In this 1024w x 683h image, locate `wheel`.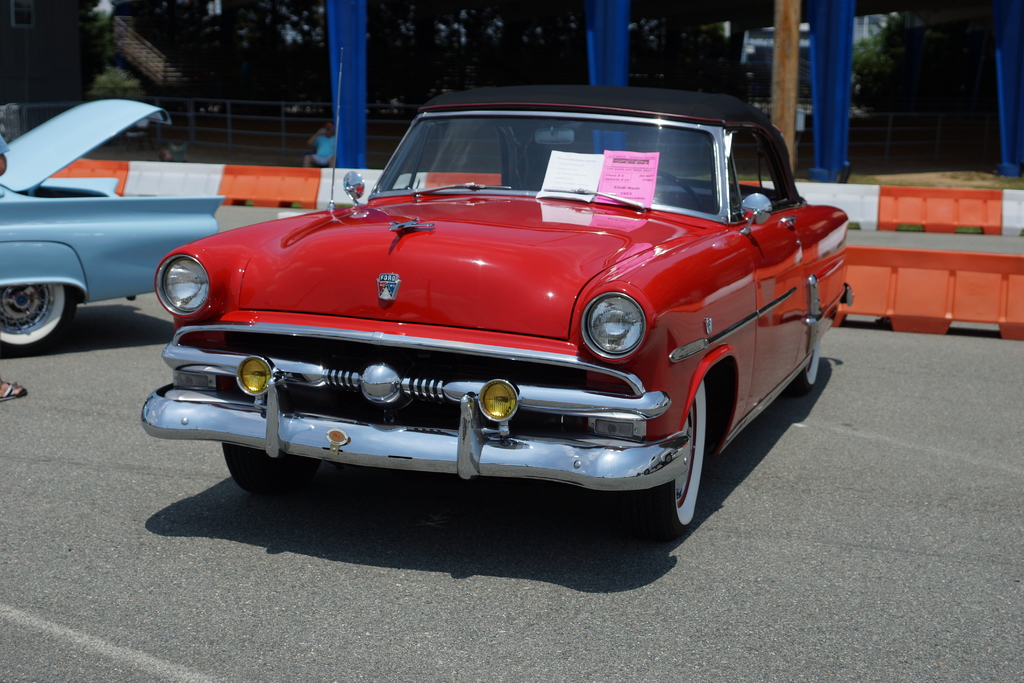
Bounding box: 659 172 708 216.
